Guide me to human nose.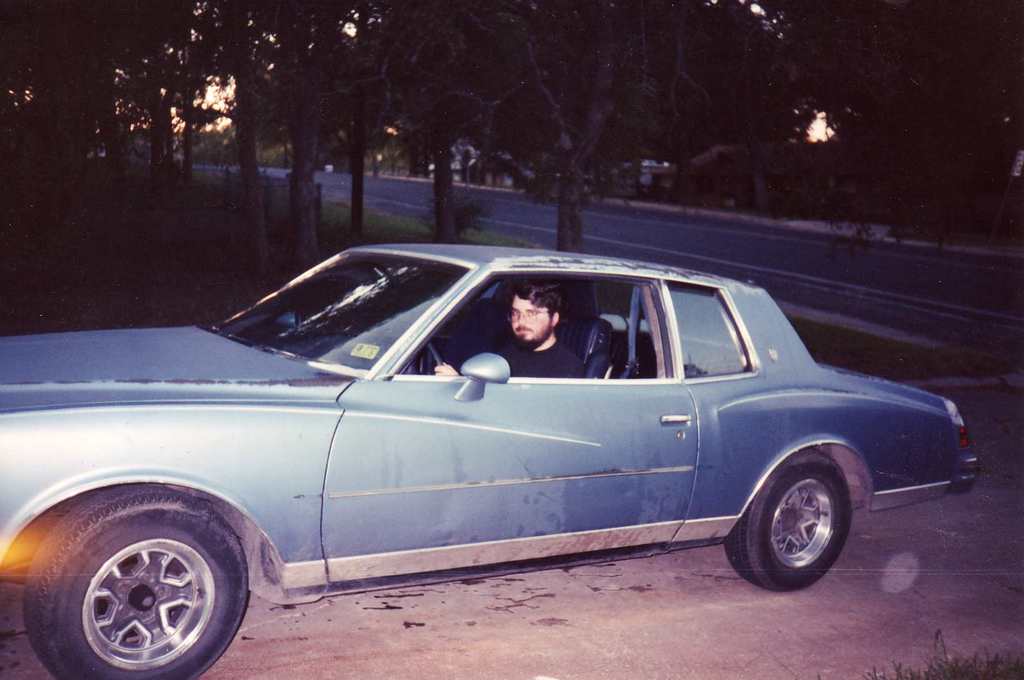
Guidance: bbox(513, 312, 527, 326).
